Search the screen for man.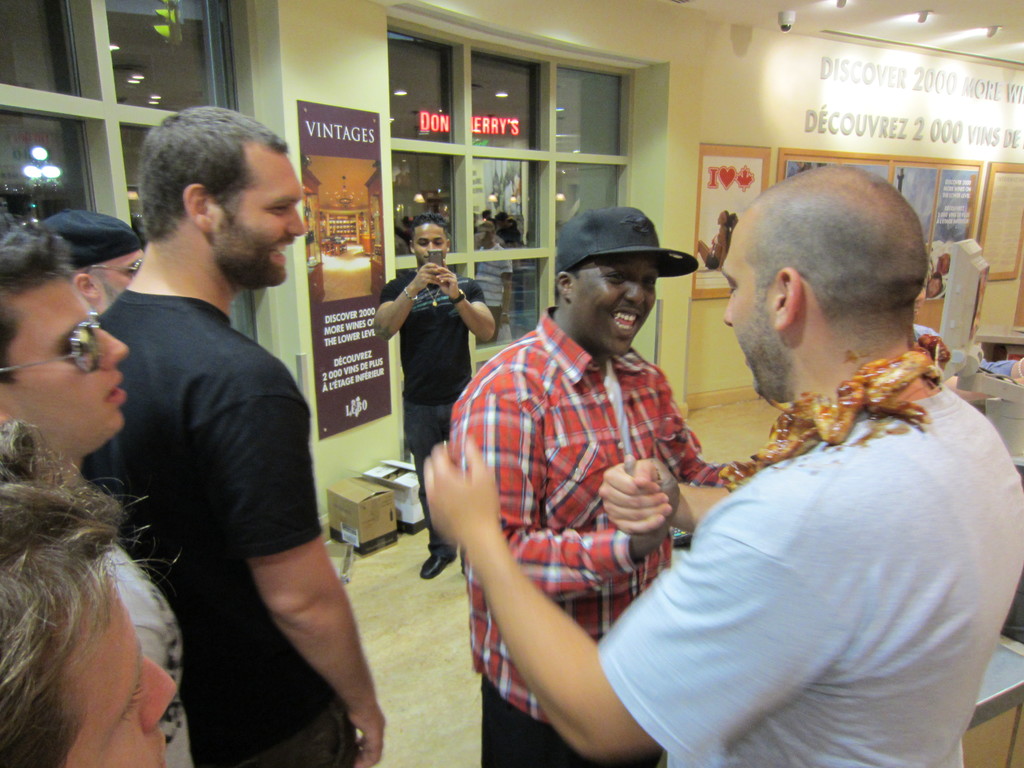
Found at {"x1": 29, "y1": 200, "x2": 143, "y2": 313}.
